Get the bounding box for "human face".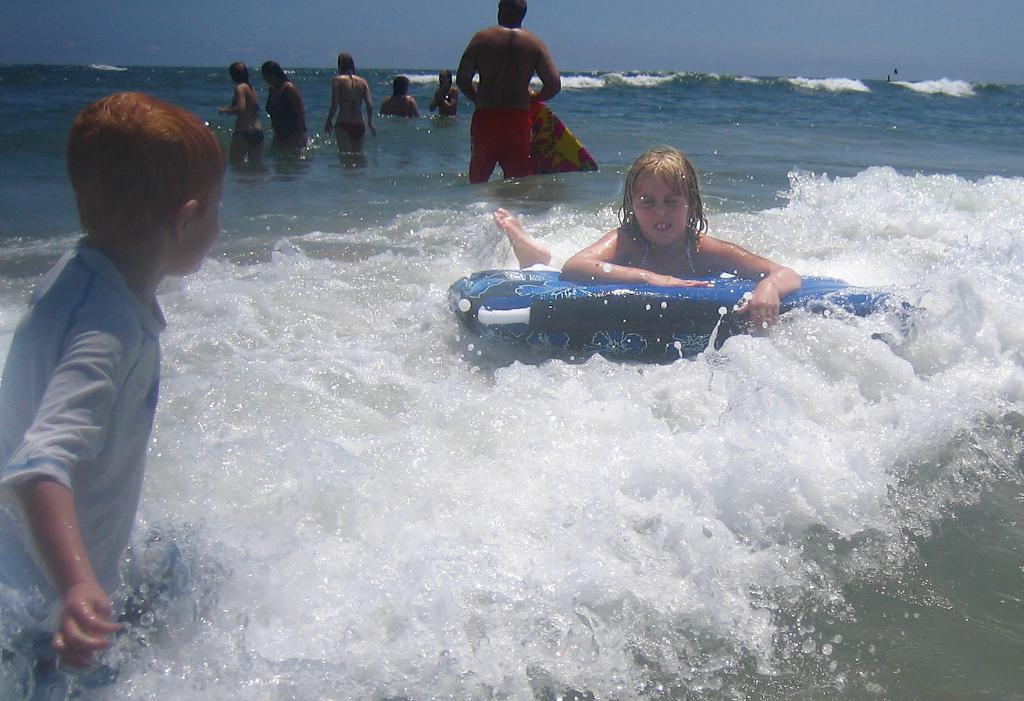
Rect(196, 169, 225, 273).
